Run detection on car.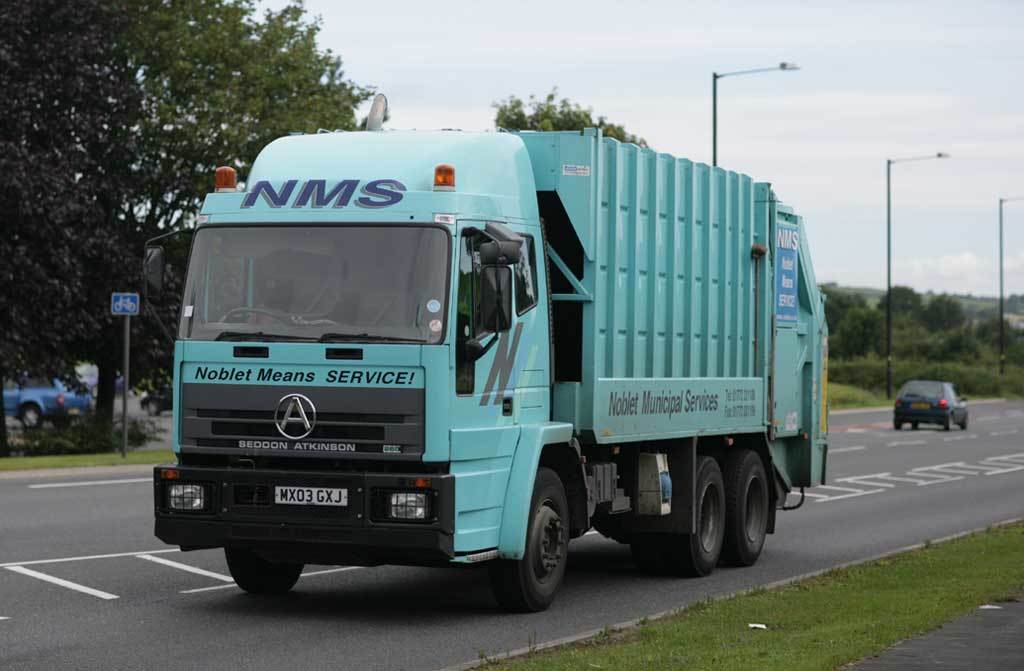
Result: {"left": 899, "top": 378, "right": 975, "bottom": 433}.
